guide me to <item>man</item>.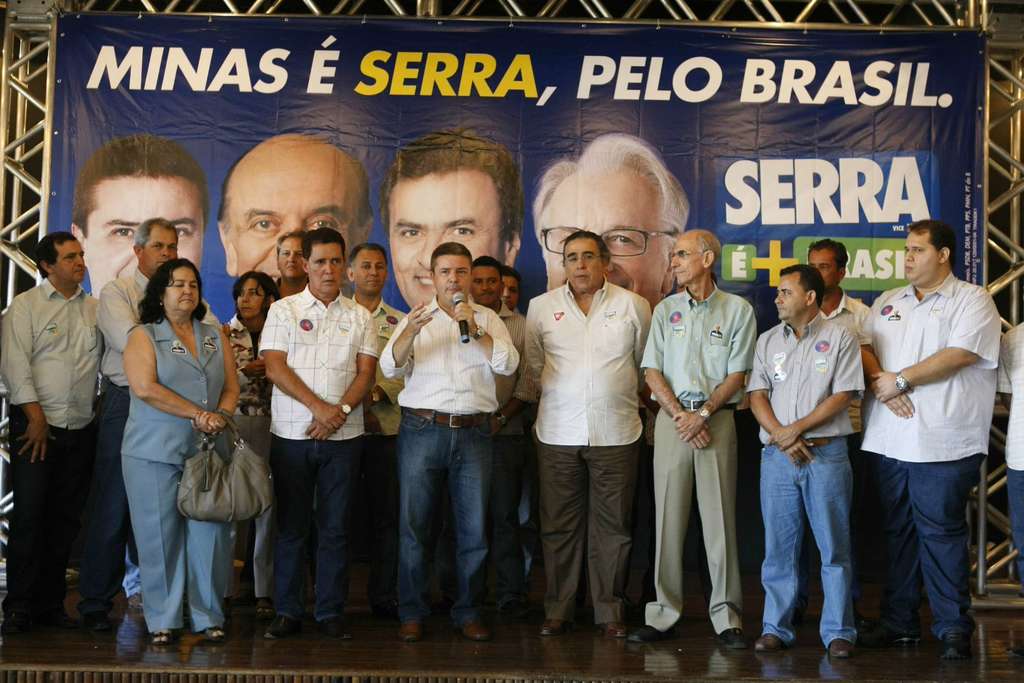
Guidance: (95,216,180,622).
